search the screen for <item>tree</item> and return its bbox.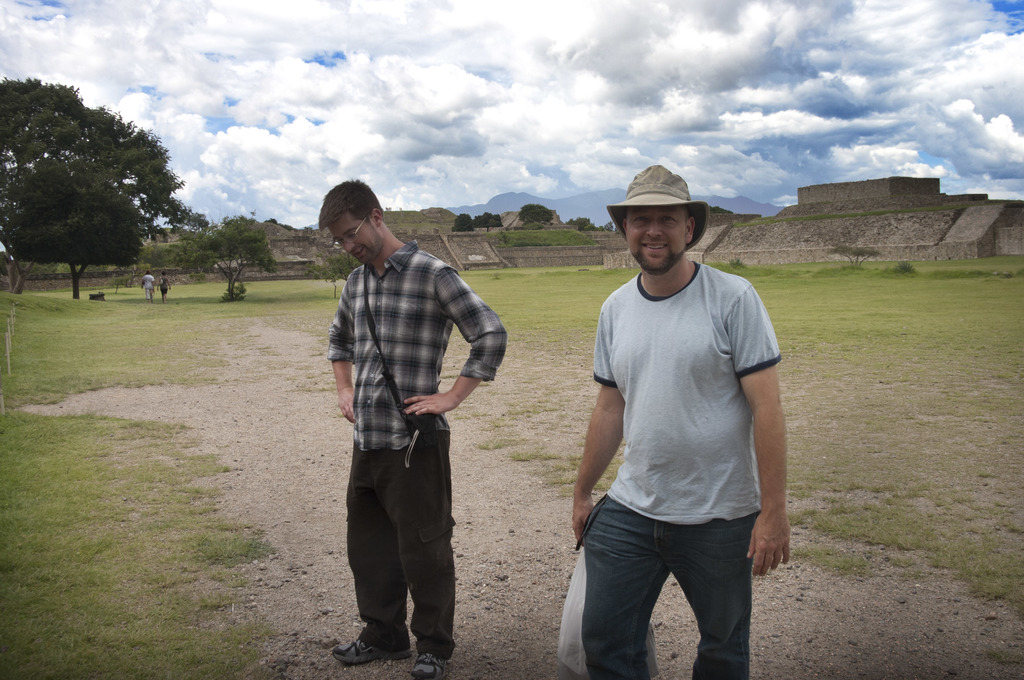
Found: locate(301, 232, 366, 283).
